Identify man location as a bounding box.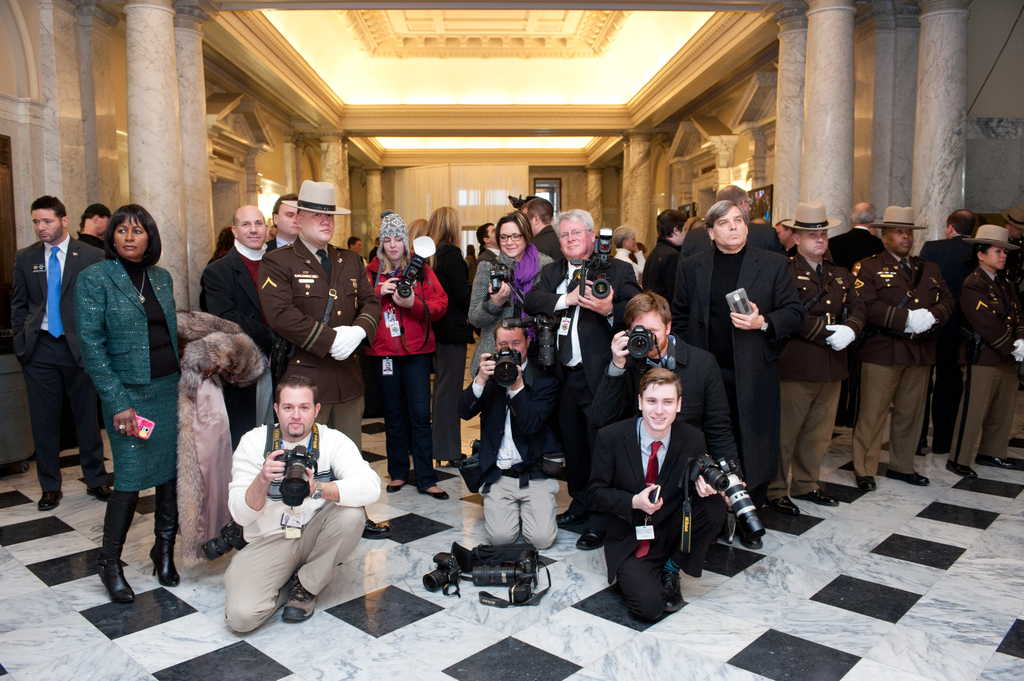
[left=202, top=204, right=276, bottom=443].
